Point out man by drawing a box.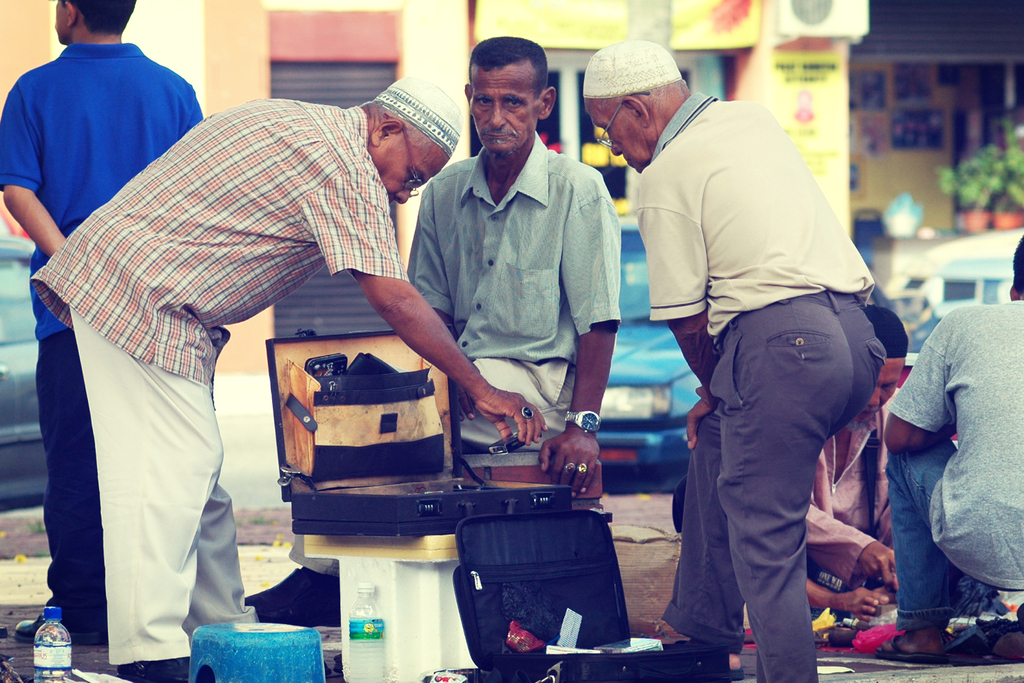
bbox=[0, 0, 200, 647].
